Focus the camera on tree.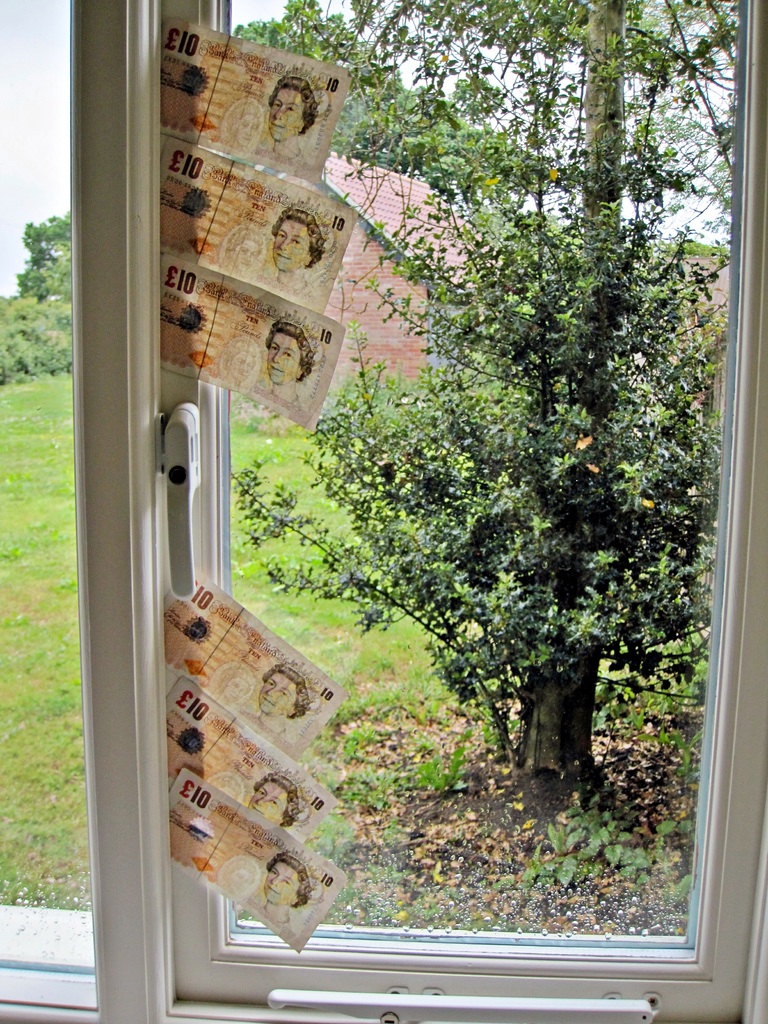
Focus region: (7, 211, 72, 314).
